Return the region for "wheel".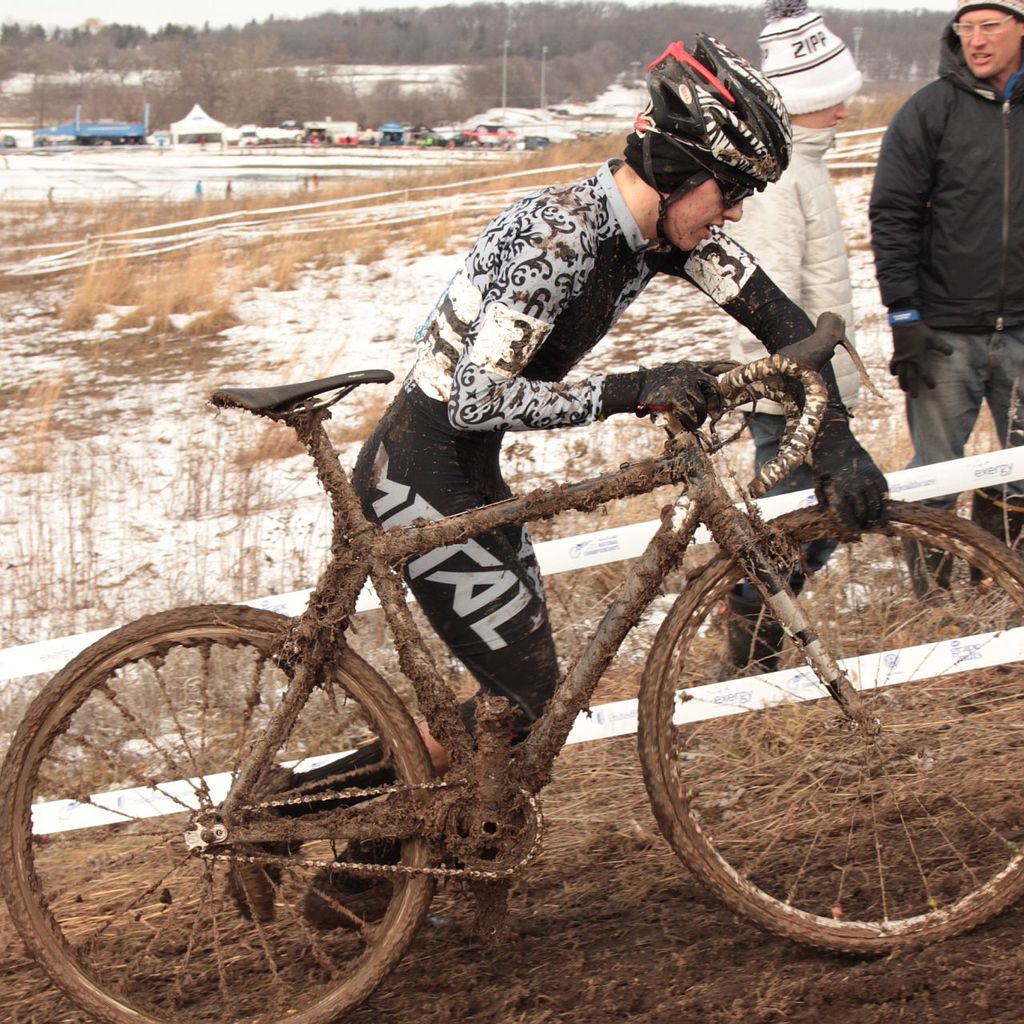
bbox=(636, 498, 1023, 954).
